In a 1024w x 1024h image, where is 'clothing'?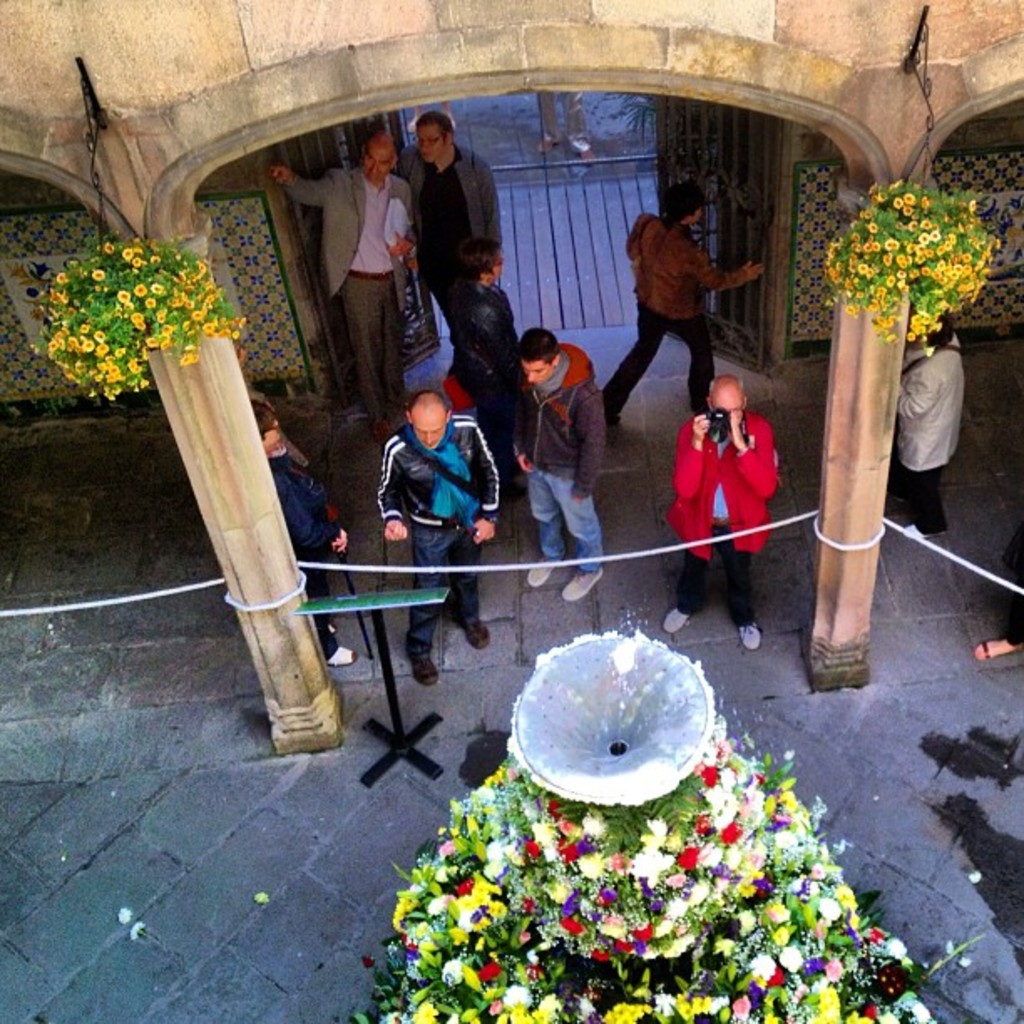
BBox(666, 365, 785, 616).
